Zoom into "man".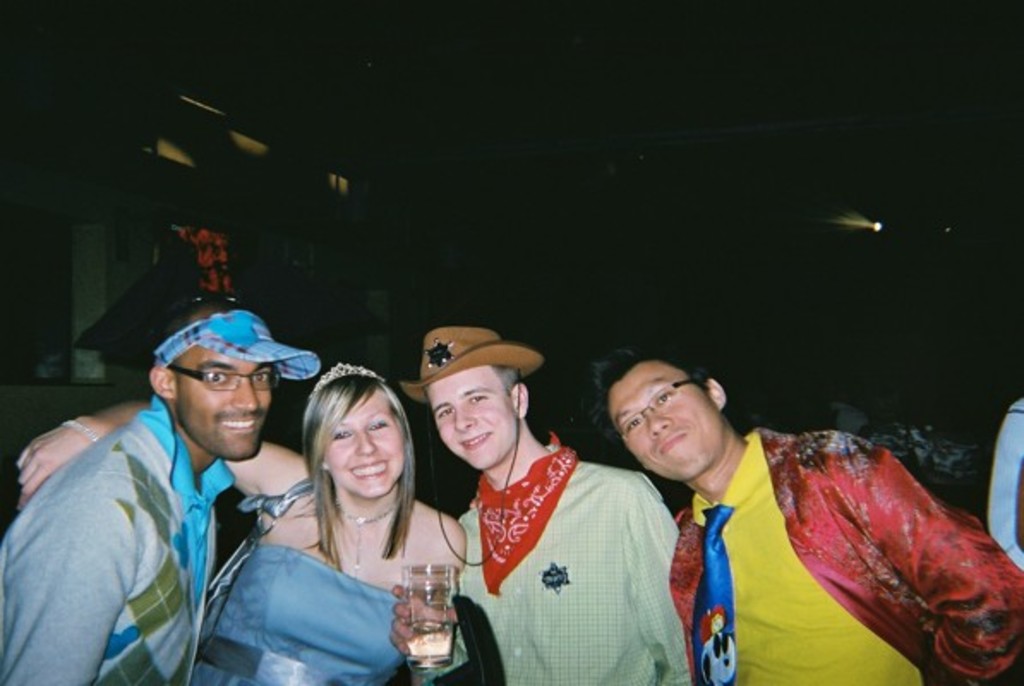
Zoom target: {"x1": 12, "y1": 297, "x2": 324, "y2": 677}.
